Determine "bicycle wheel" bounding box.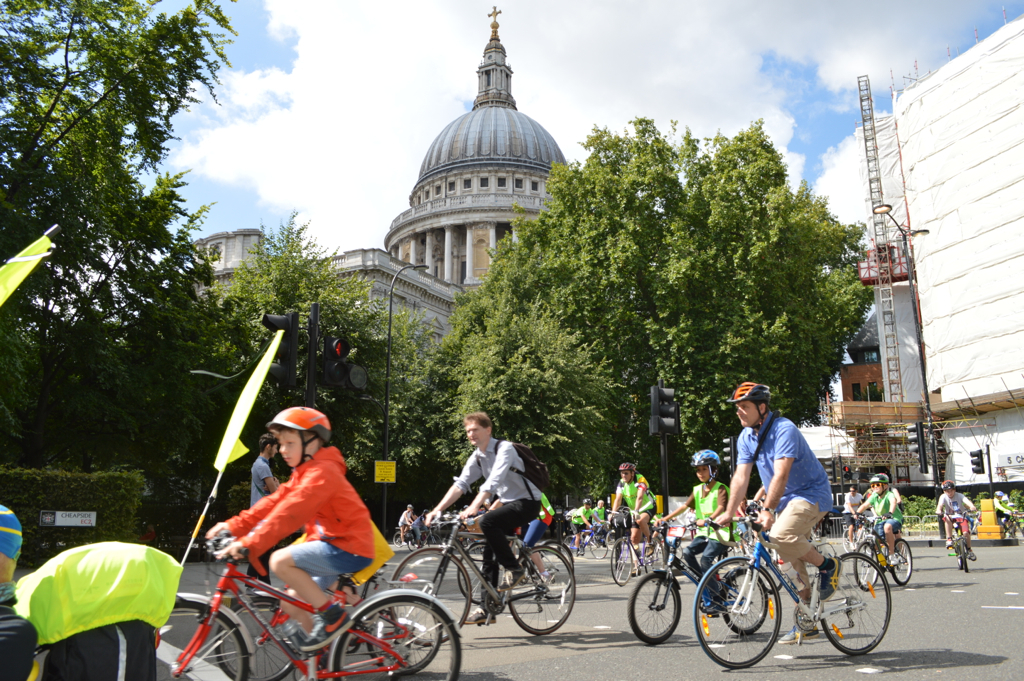
Determined: {"x1": 608, "y1": 536, "x2": 634, "y2": 585}.
